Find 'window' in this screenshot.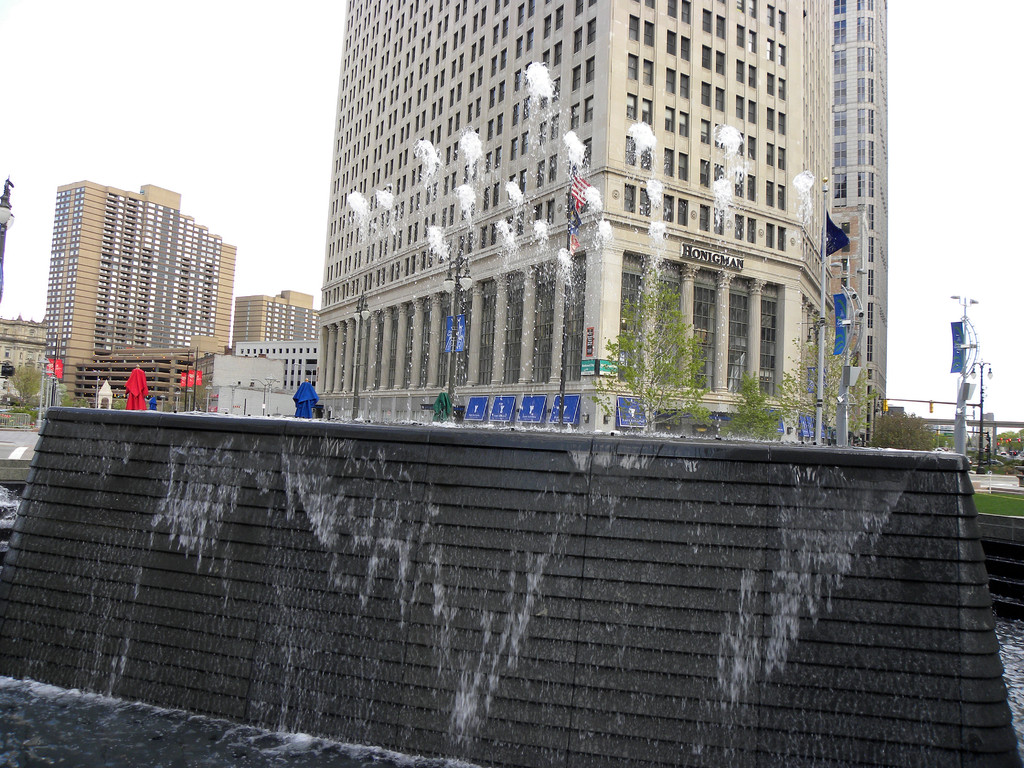
The bounding box for 'window' is 776/76/787/103.
